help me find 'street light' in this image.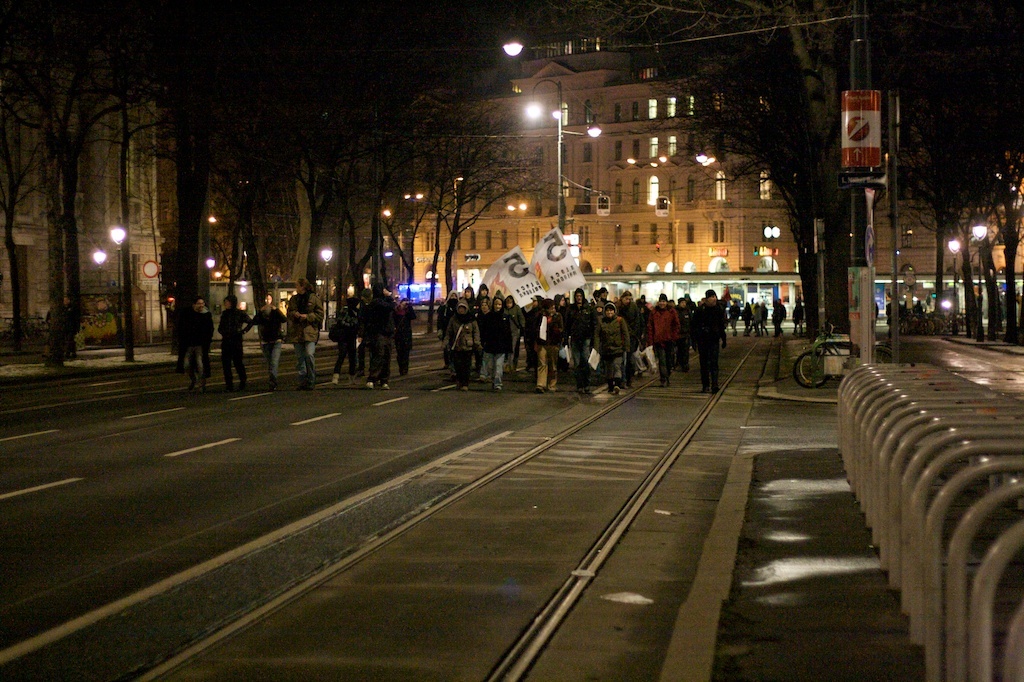
Found it: <box>527,69,598,248</box>.
